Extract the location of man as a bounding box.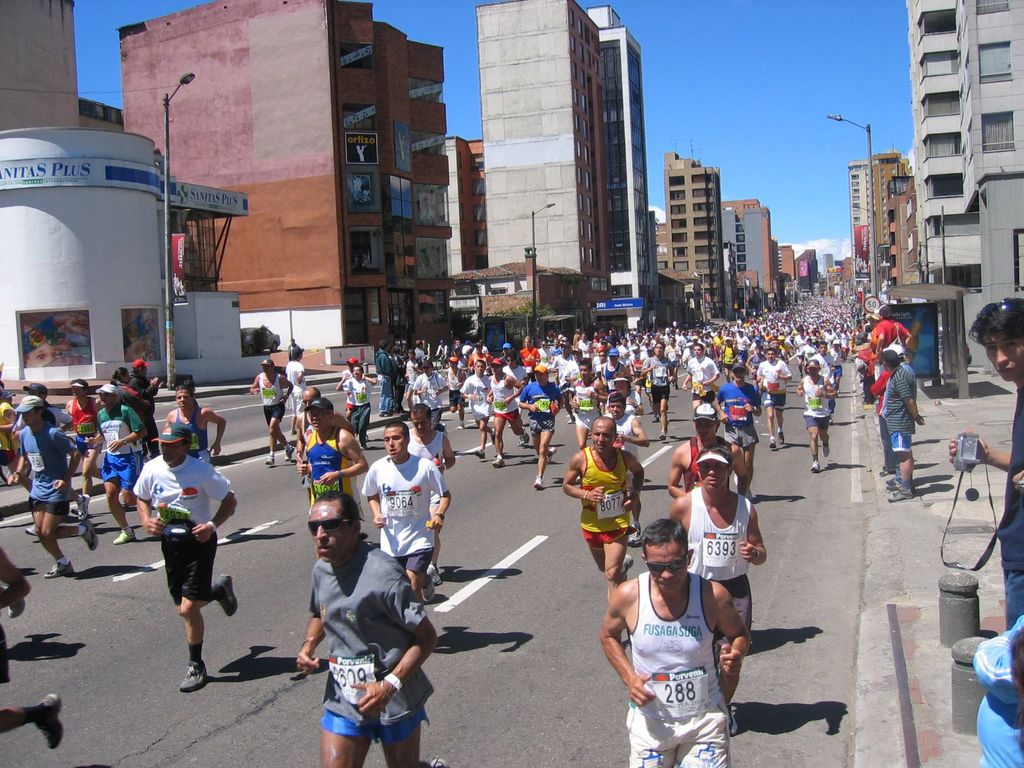
[x1=408, y1=402, x2=455, y2=580].
